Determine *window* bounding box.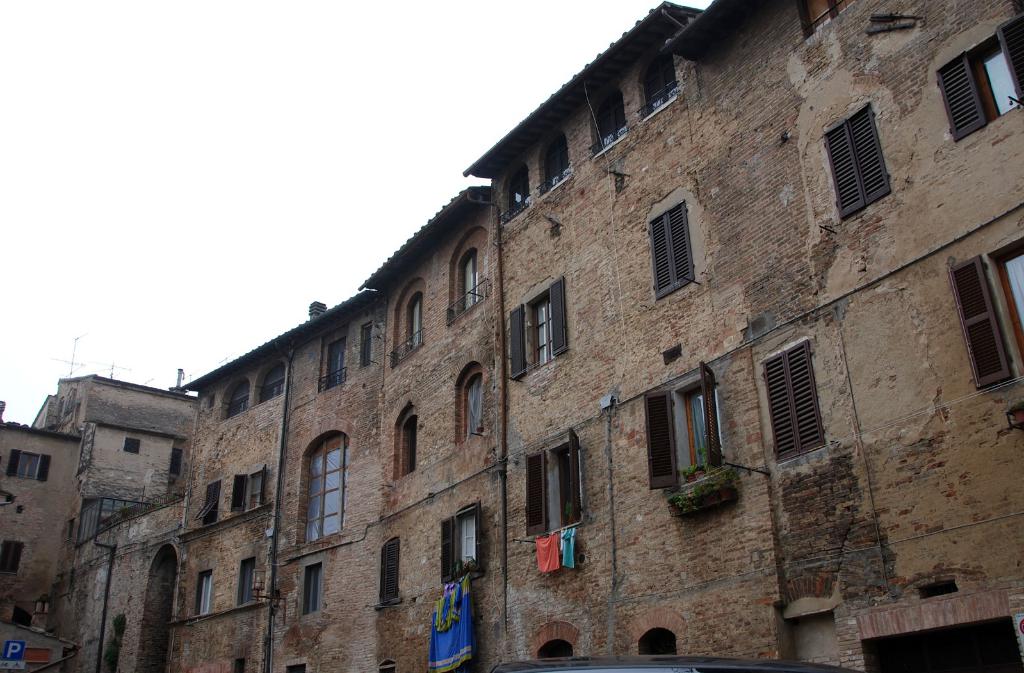
Determined: [x1=375, y1=535, x2=404, y2=604].
